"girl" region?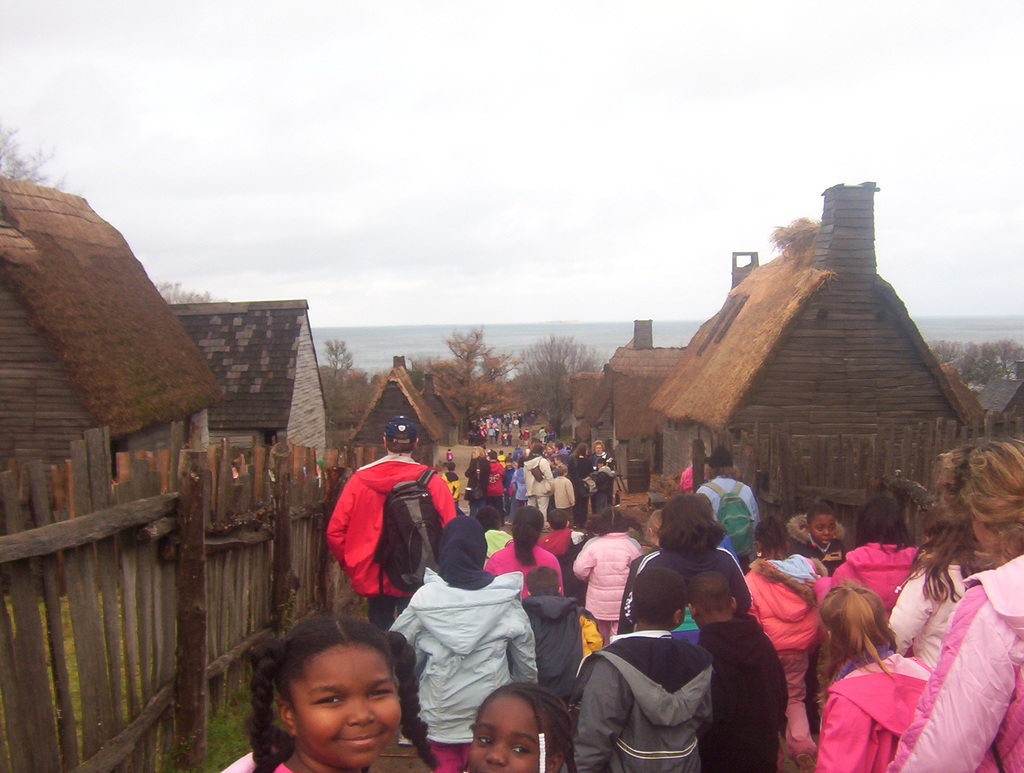
box=[808, 584, 934, 772]
